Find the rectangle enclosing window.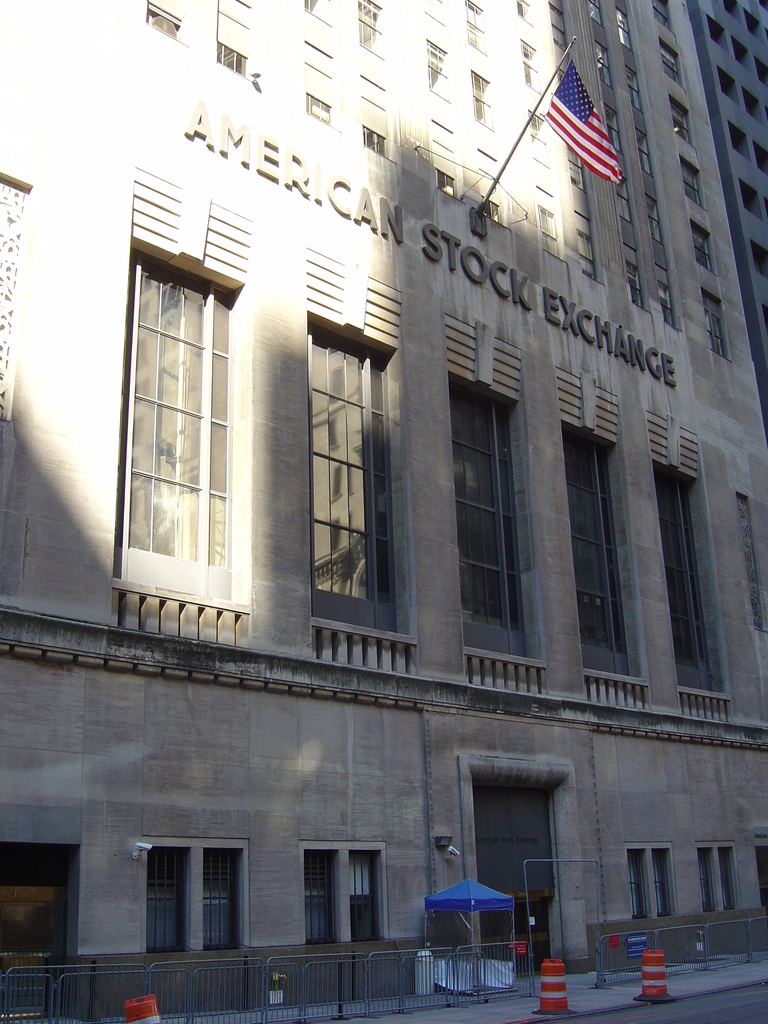
{"left": 443, "top": 364, "right": 543, "bottom": 664}.
